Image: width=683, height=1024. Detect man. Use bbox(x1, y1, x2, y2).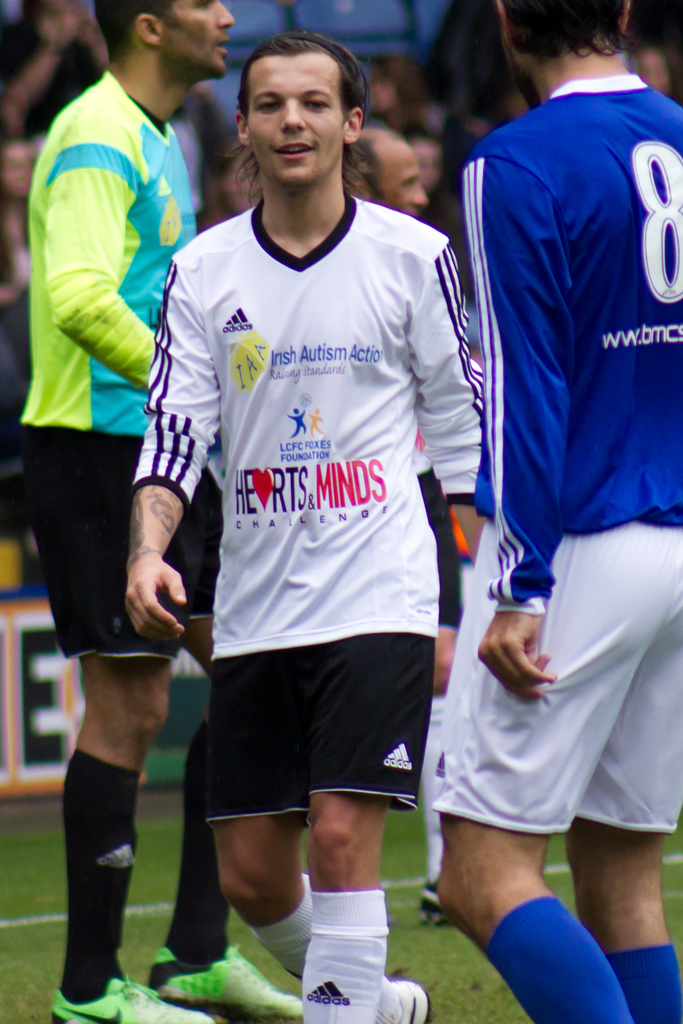
bbox(434, 0, 682, 1023).
